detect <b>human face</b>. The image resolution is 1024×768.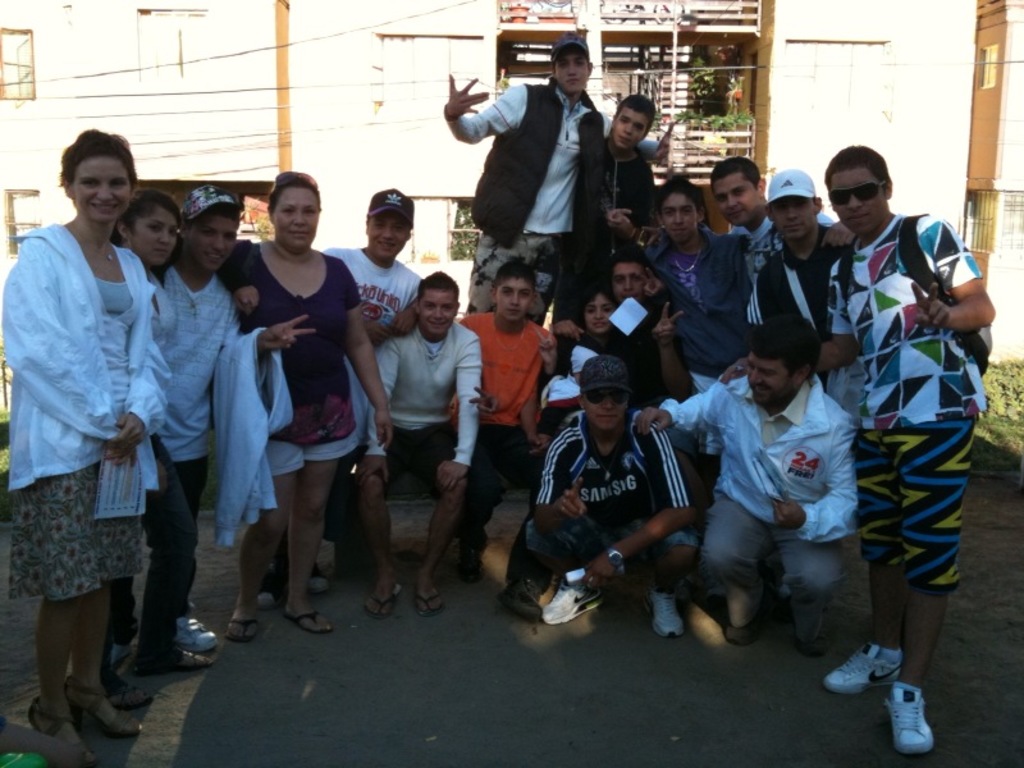
bbox(832, 172, 887, 230).
